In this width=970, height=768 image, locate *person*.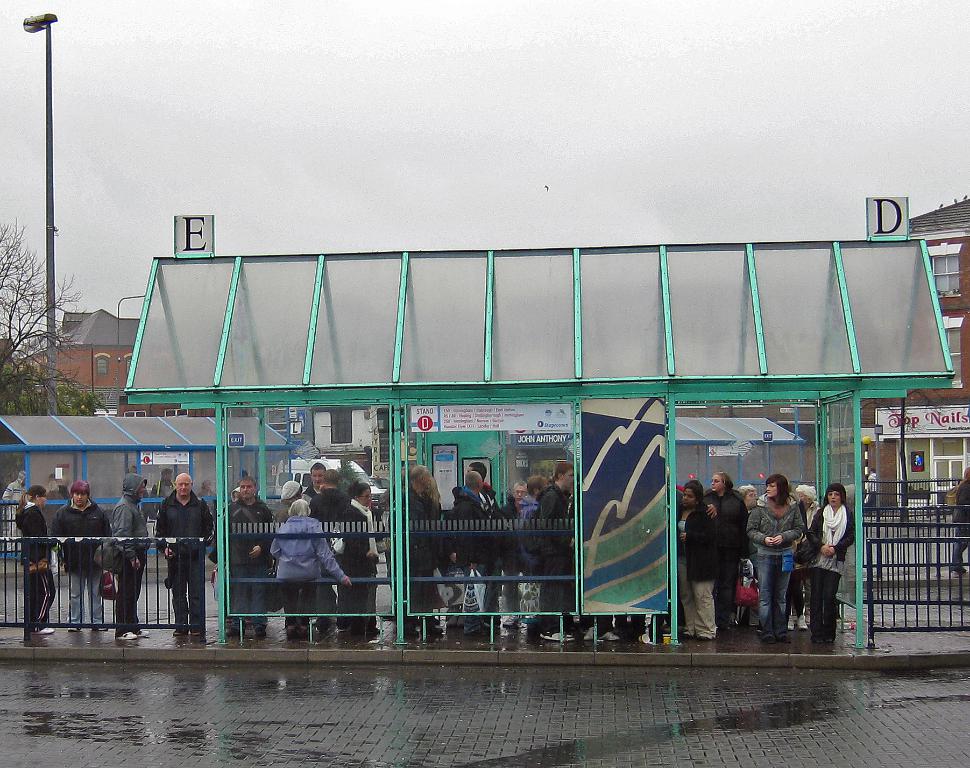
Bounding box: [x1=451, y1=462, x2=494, y2=605].
